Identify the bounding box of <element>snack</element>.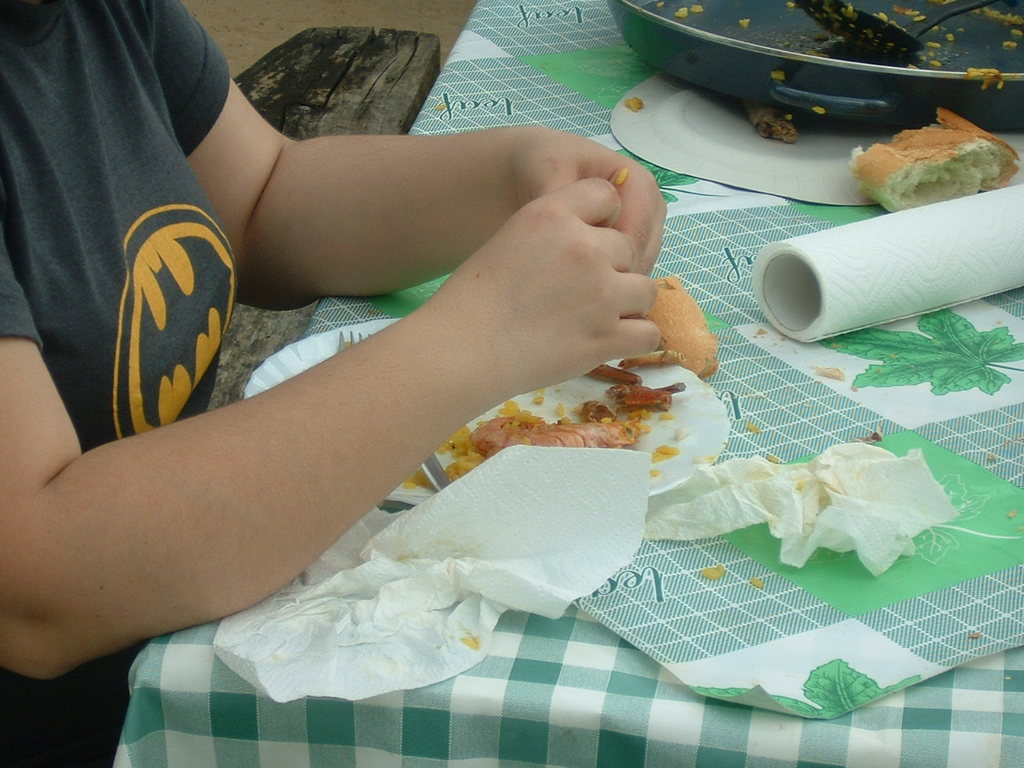
x1=639 y1=278 x2=718 y2=362.
